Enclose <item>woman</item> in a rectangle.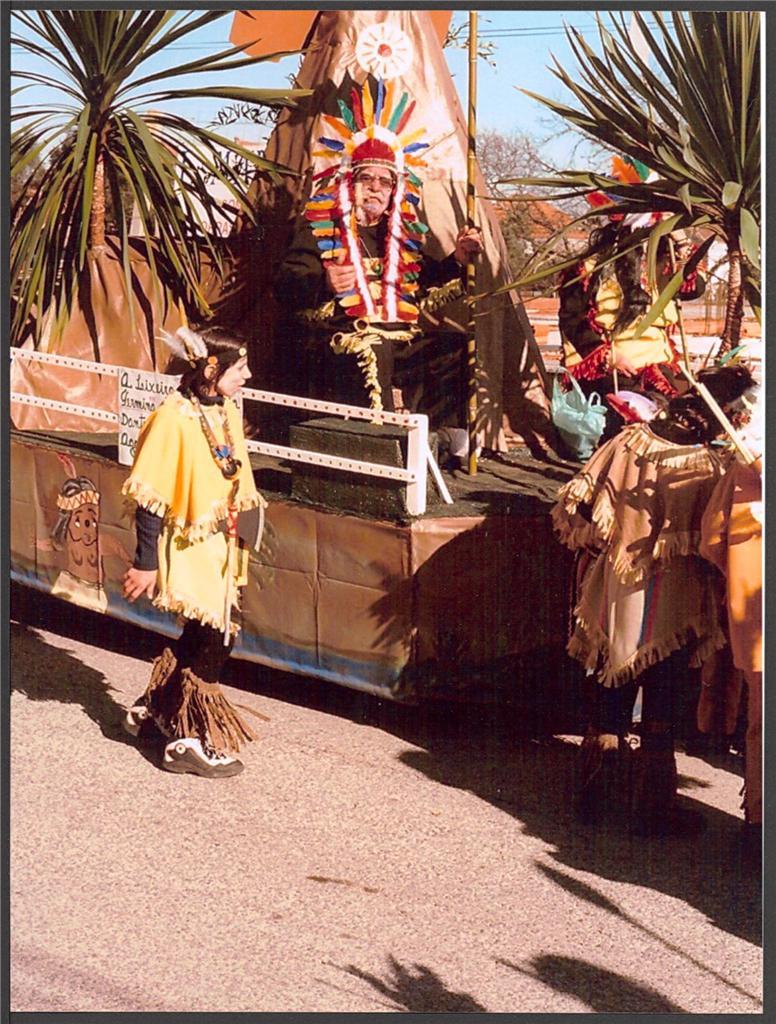
119, 294, 256, 774.
